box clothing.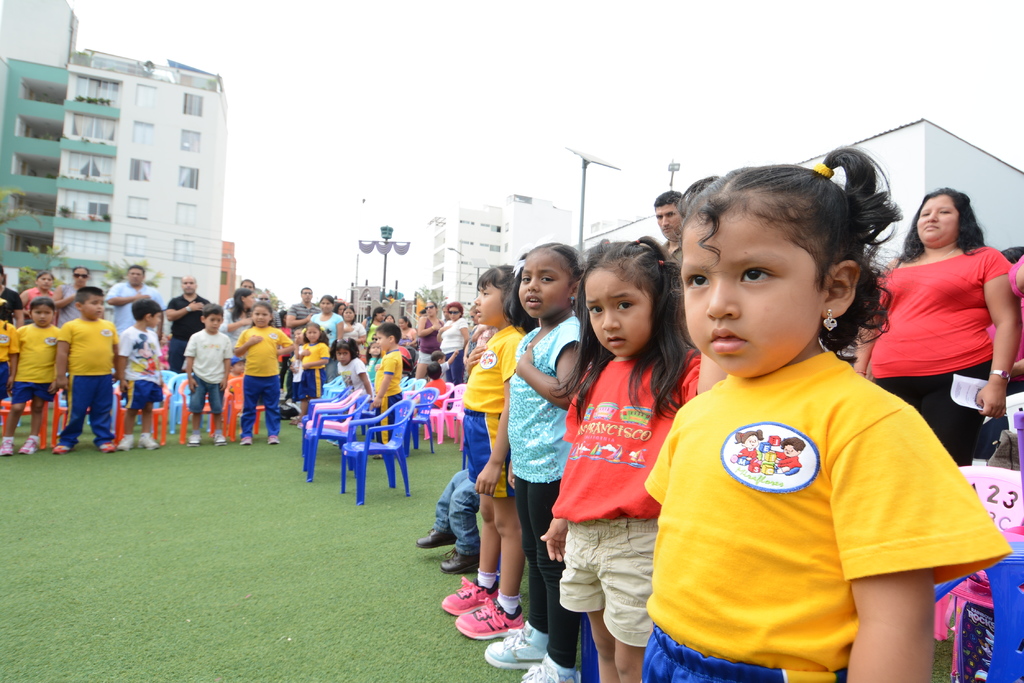
bbox=(431, 360, 452, 380).
